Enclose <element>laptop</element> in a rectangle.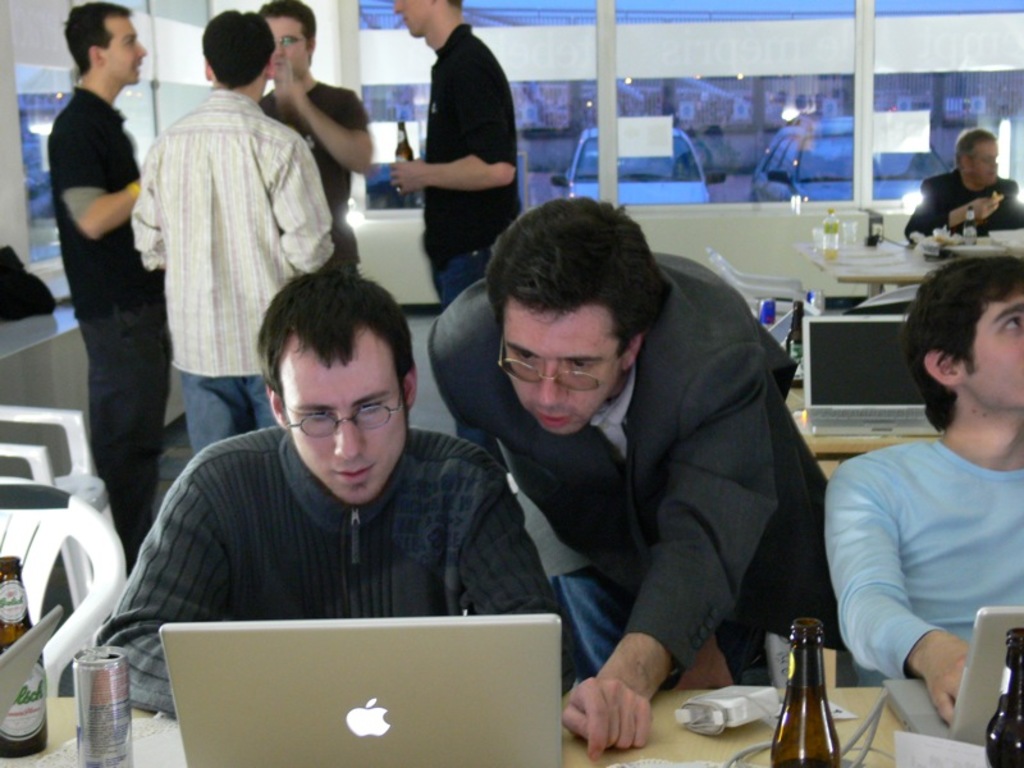
detection(804, 316, 948, 438).
